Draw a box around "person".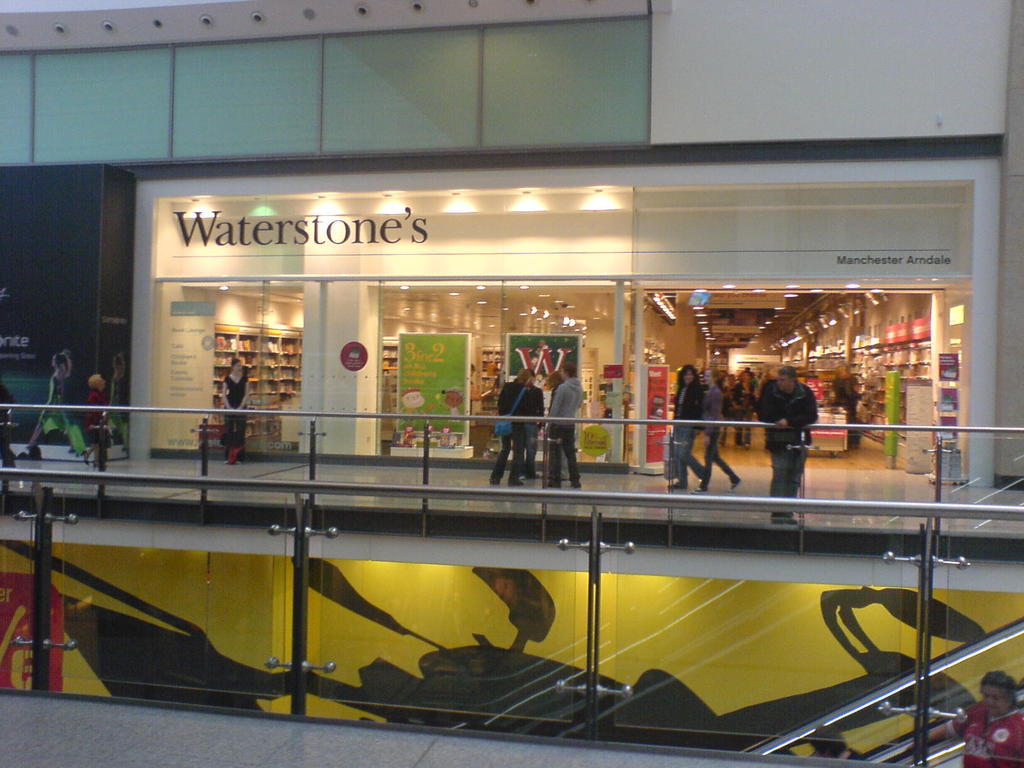
825, 360, 863, 419.
